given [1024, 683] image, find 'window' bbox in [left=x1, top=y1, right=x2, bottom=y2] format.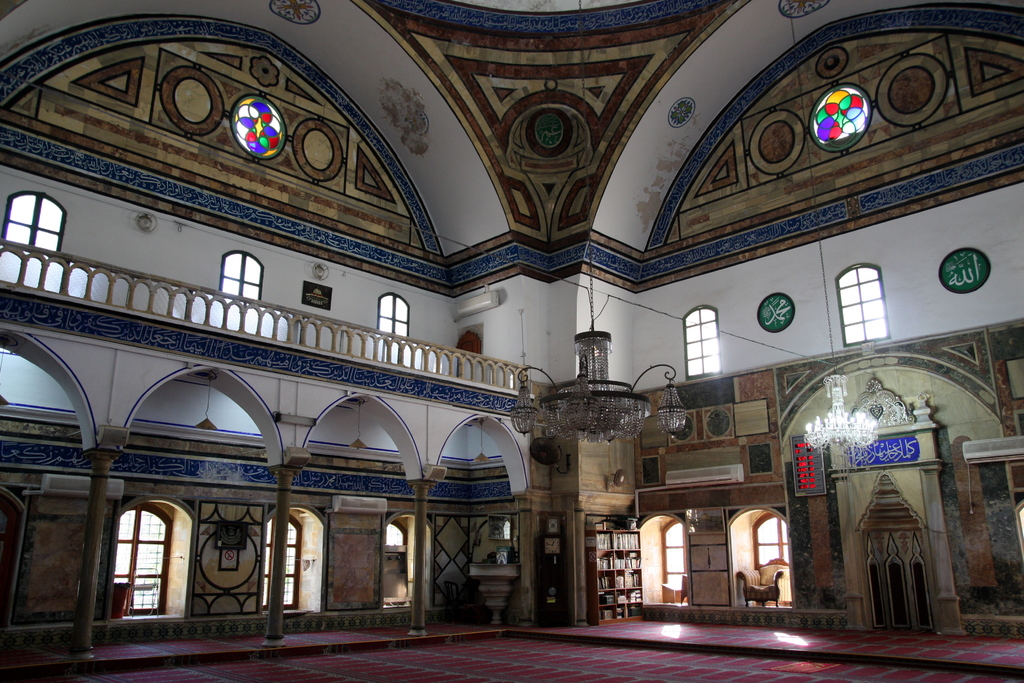
[left=836, top=265, right=890, bottom=345].
